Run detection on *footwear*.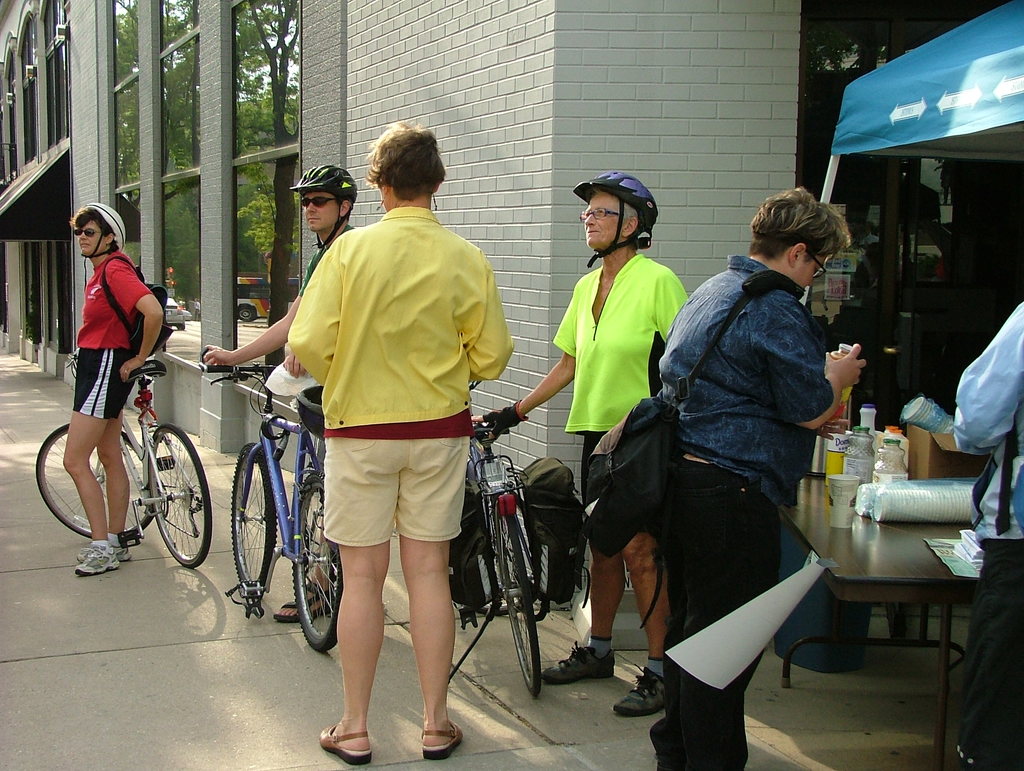
Result: 267, 583, 333, 628.
